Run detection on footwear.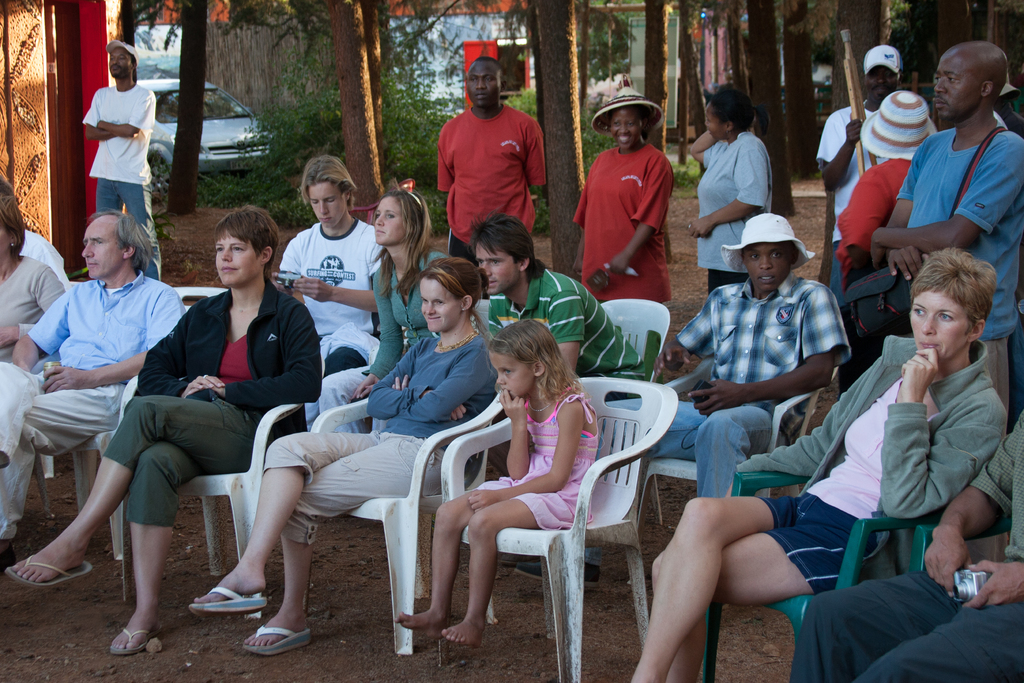
Result: locate(513, 555, 604, 591).
